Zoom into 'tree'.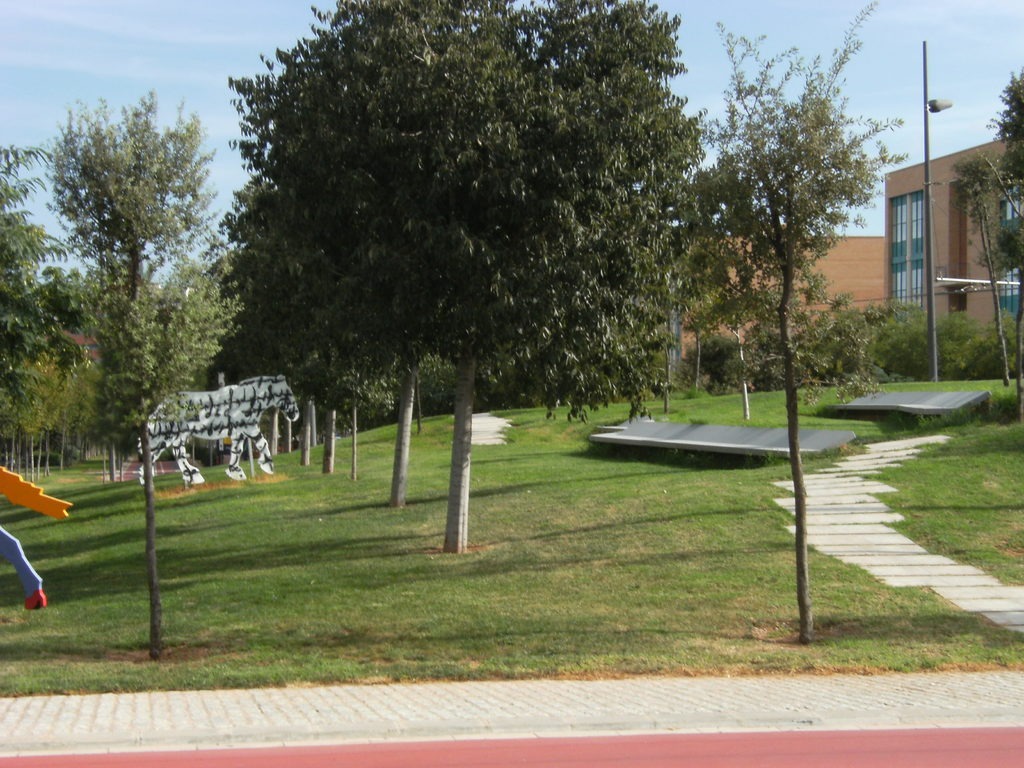
Zoom target: bbox(33, 84, 232, 491).
